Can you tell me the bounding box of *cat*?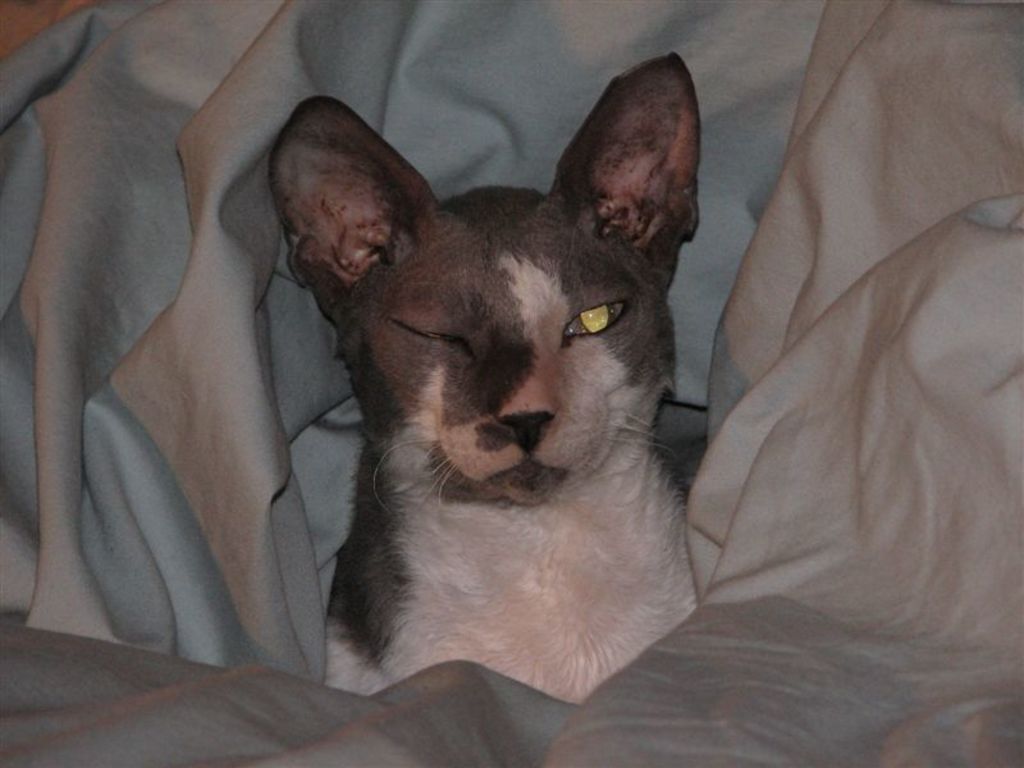
x1=259 y1=49 x2=699 y2=696.
